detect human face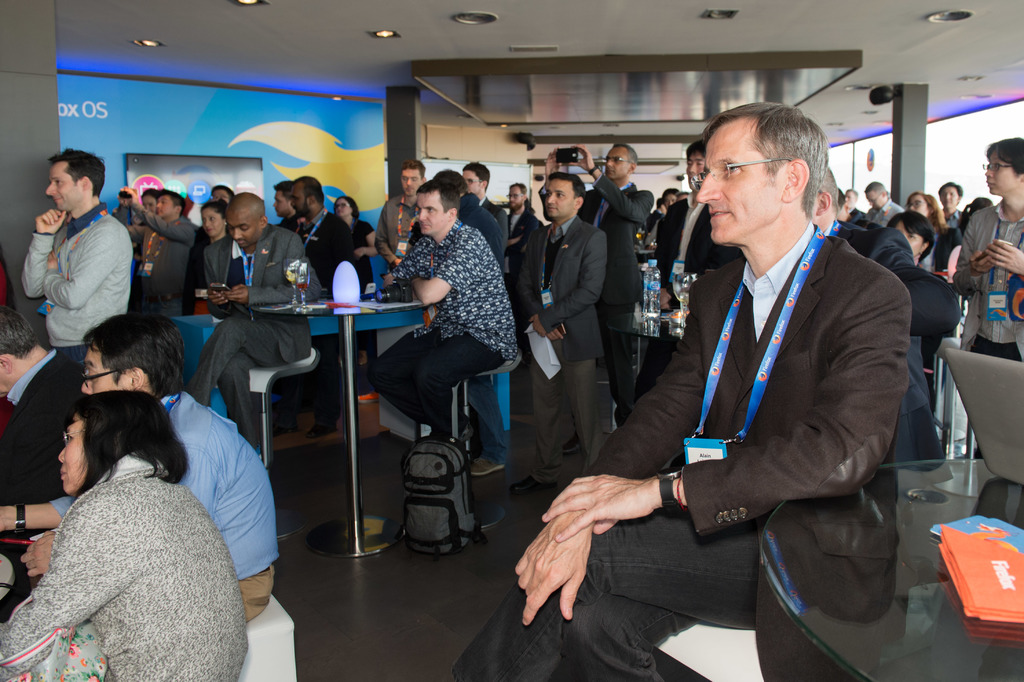
[left=55, top=417, right=89, bottom=491]
